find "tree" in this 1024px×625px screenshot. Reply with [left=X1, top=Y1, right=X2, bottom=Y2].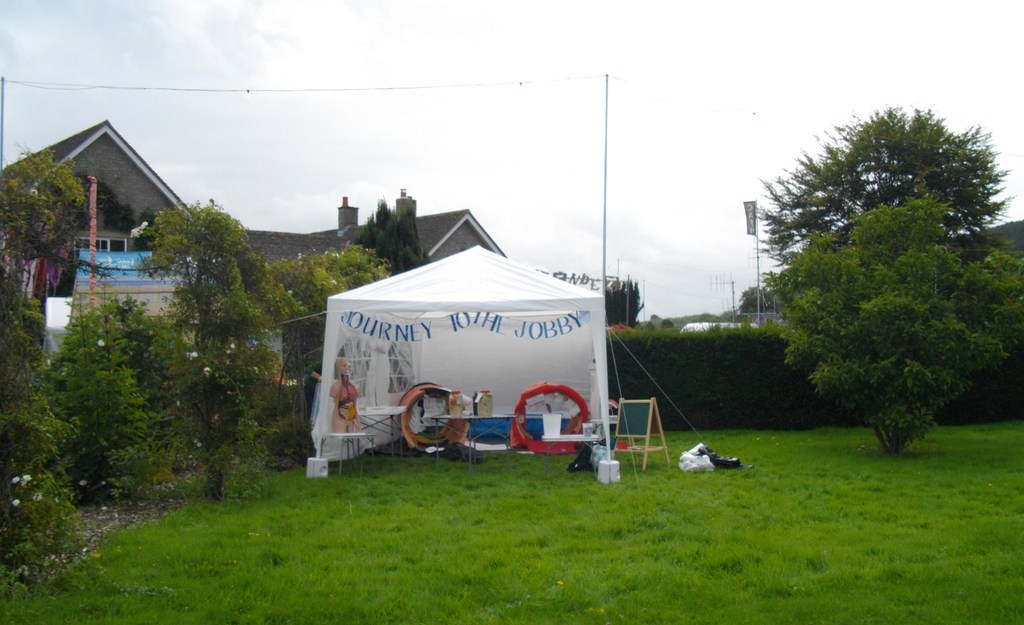
[left=44, top=282, right=180, bottom=507].
